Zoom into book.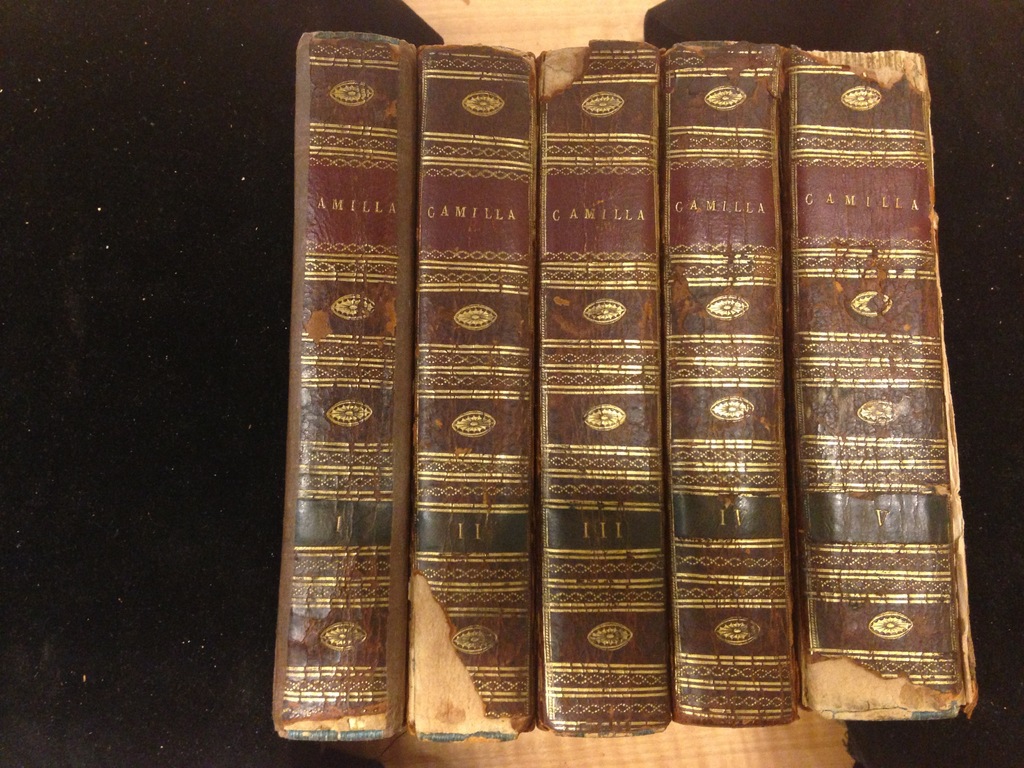
Zoom target: (773,46,980,729).
